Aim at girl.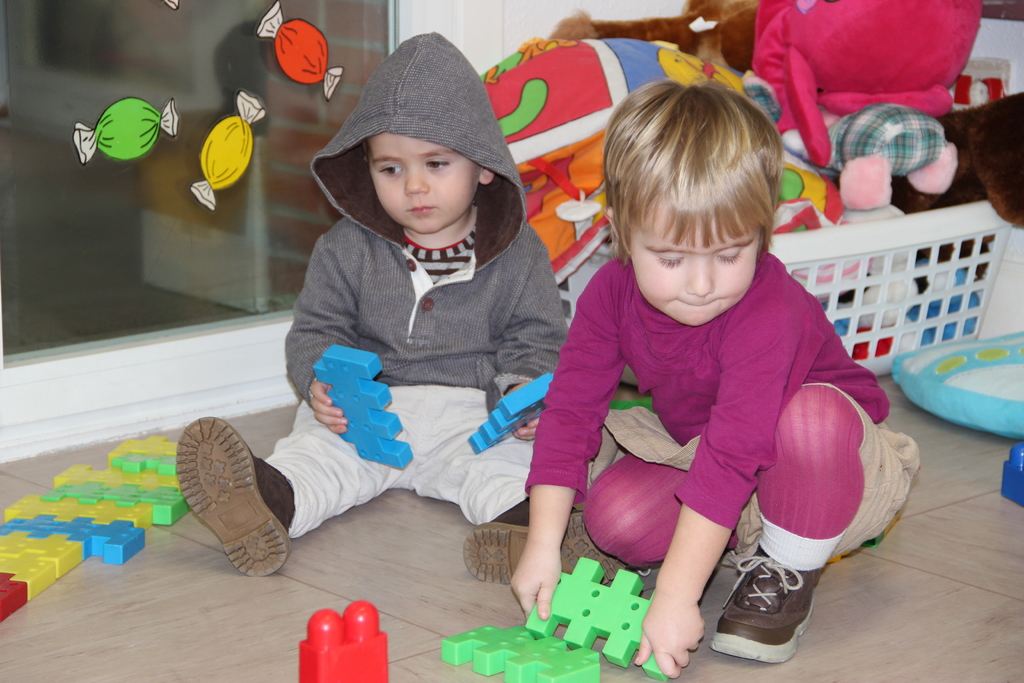
Aimed at x1=175 y1=31 x2=684 y2=600.
